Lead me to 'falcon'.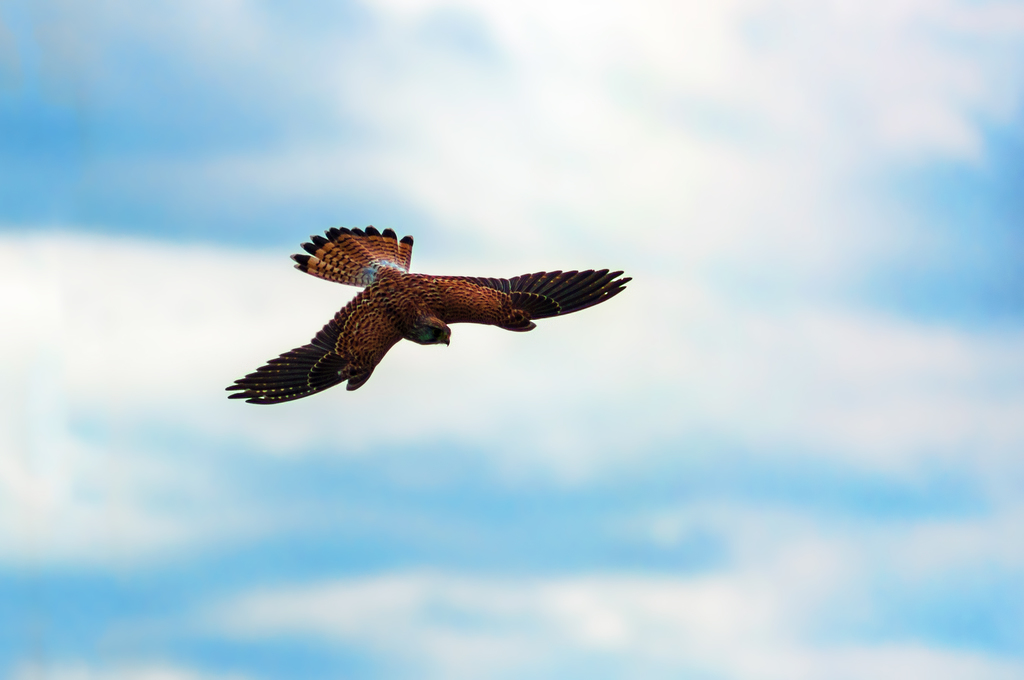
Lead to [222, 228, 642, 410].
